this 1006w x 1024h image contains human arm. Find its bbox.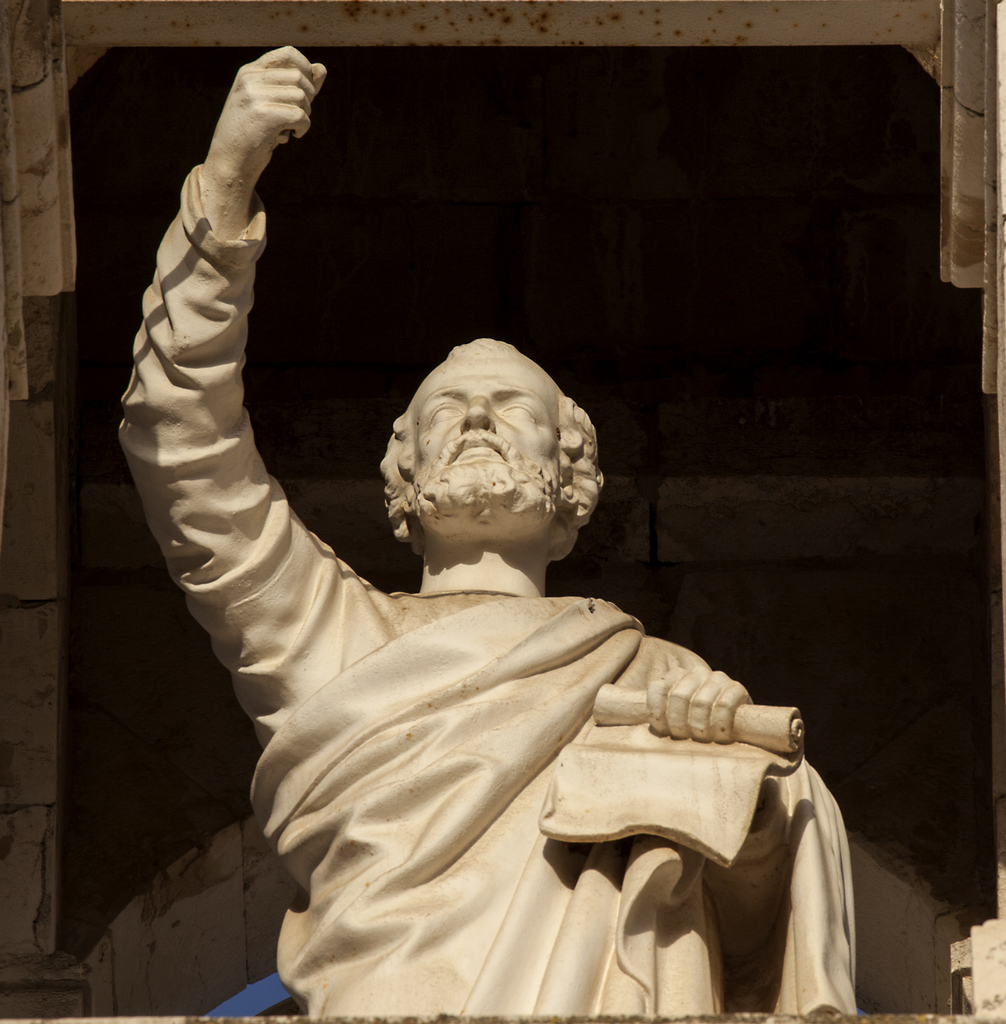
<box>635,672,796,994</box>.
